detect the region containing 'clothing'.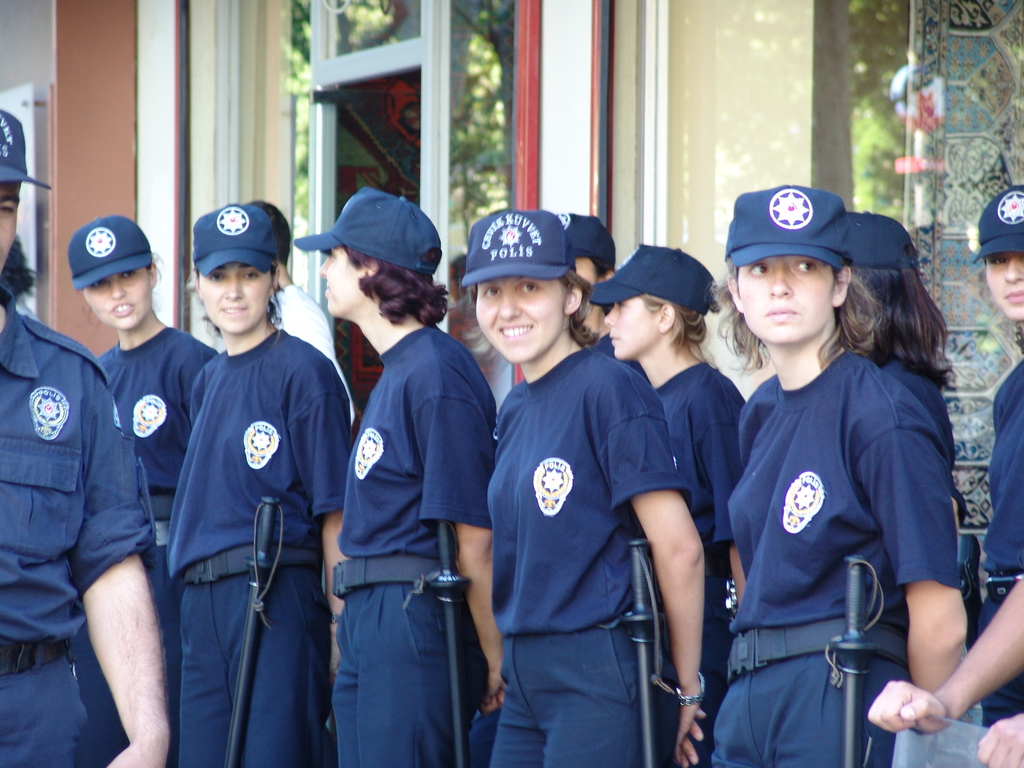
91/323/223/767.
